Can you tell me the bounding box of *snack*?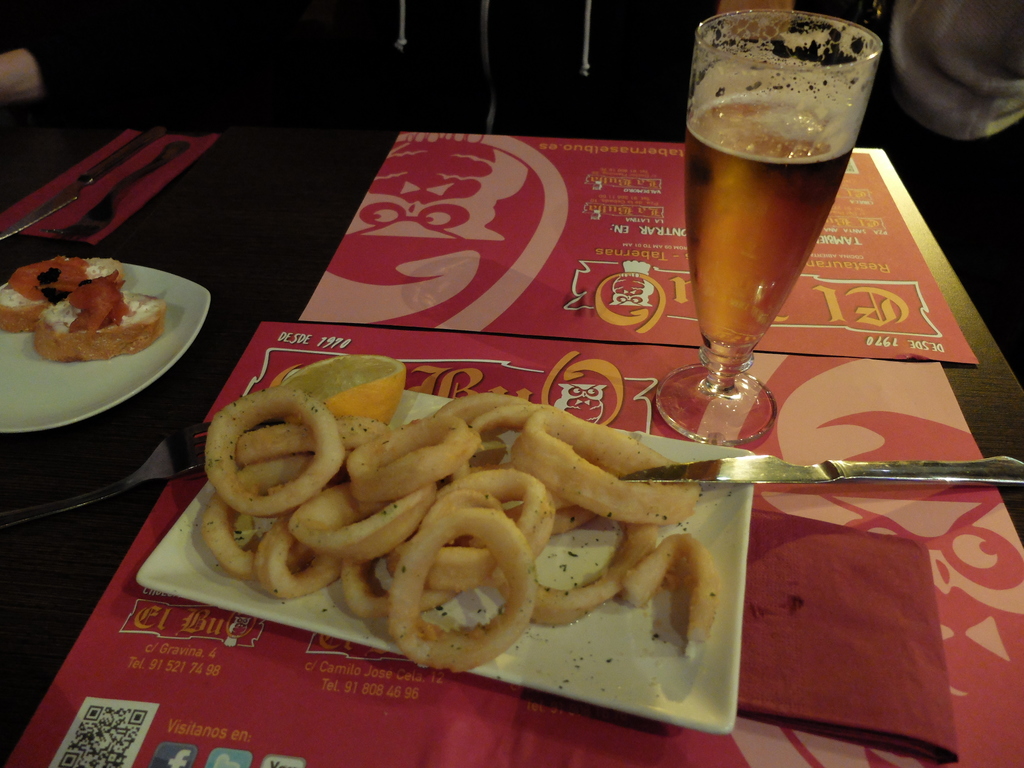
bbox=(0, 252, 170, 362).
